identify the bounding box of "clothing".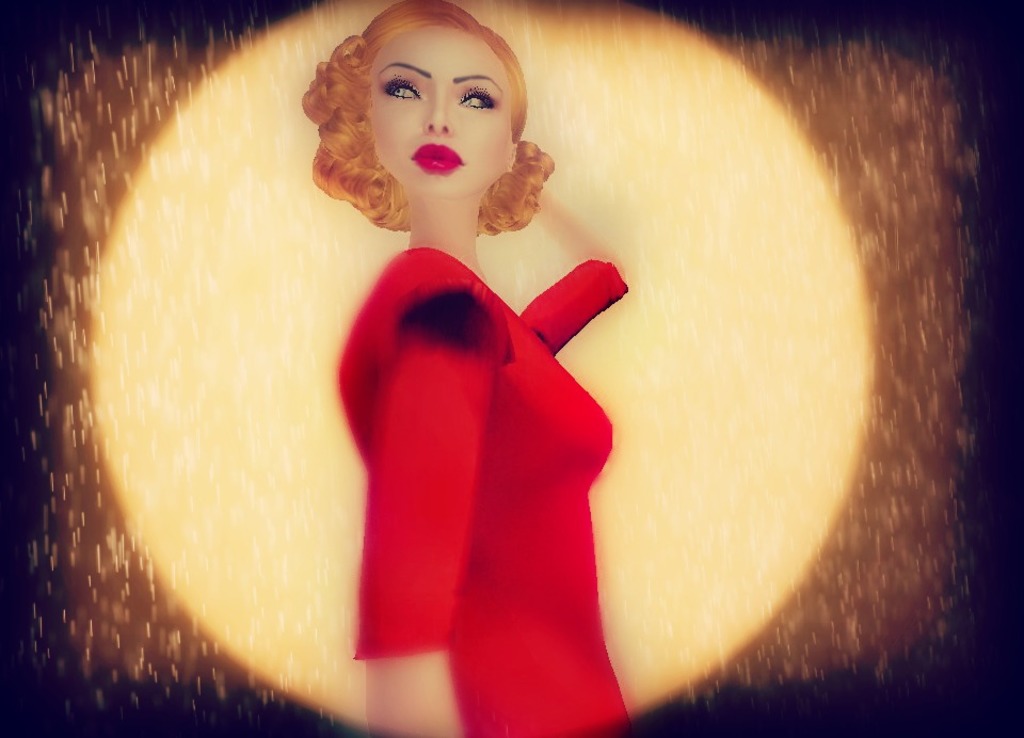
bbox(341, 252, 629, 737).
